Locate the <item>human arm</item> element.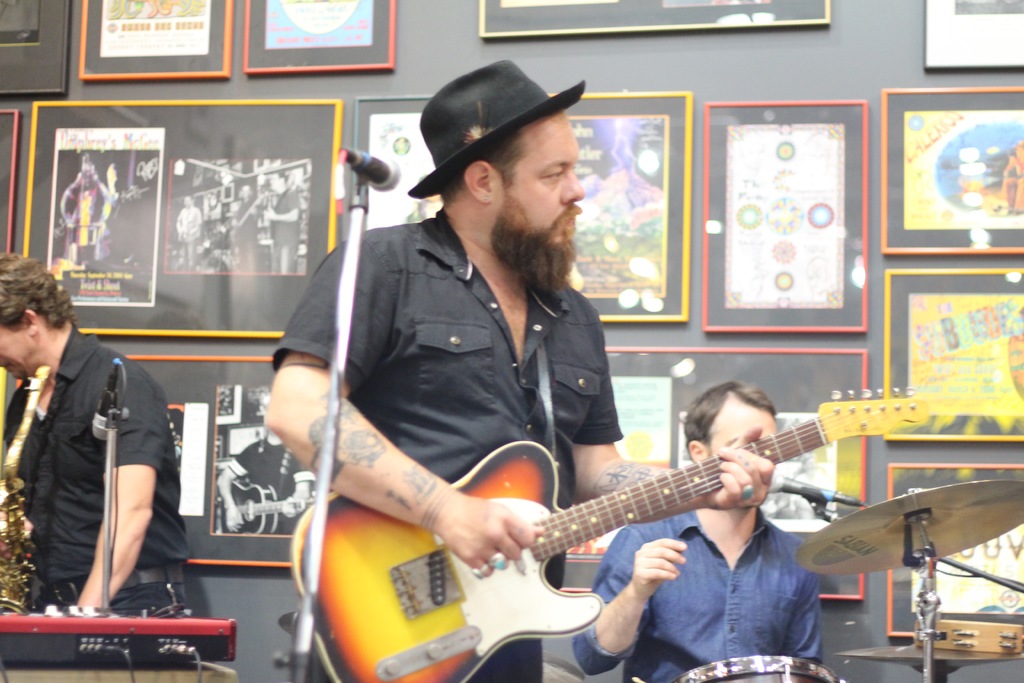
Element bbox: (55,177,80,233).
